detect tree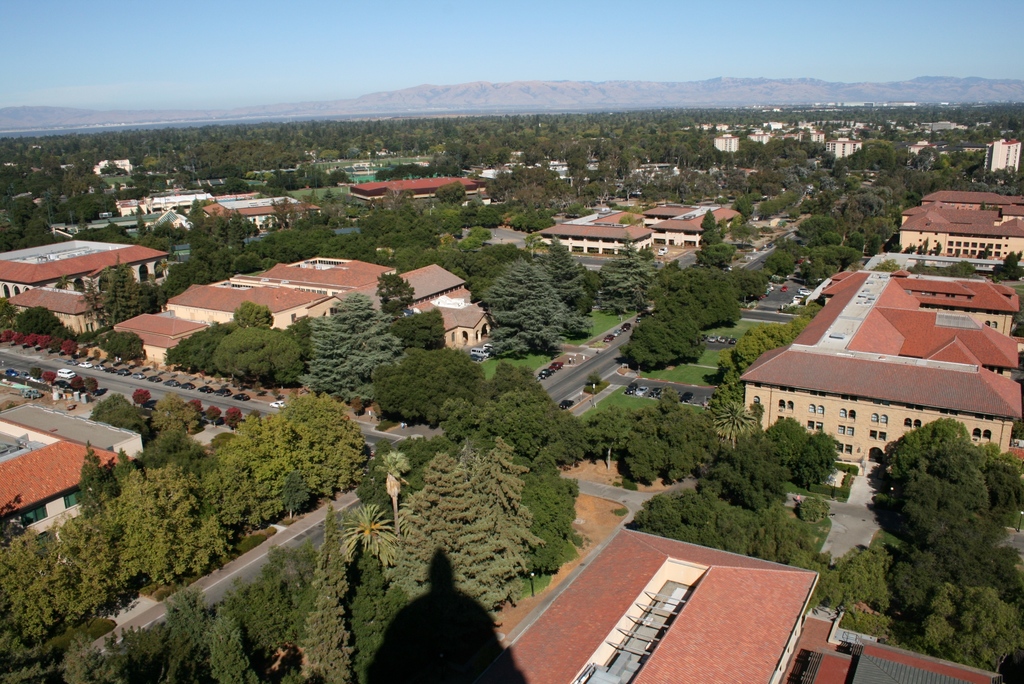
bbox(520, 451, 586, 580)
